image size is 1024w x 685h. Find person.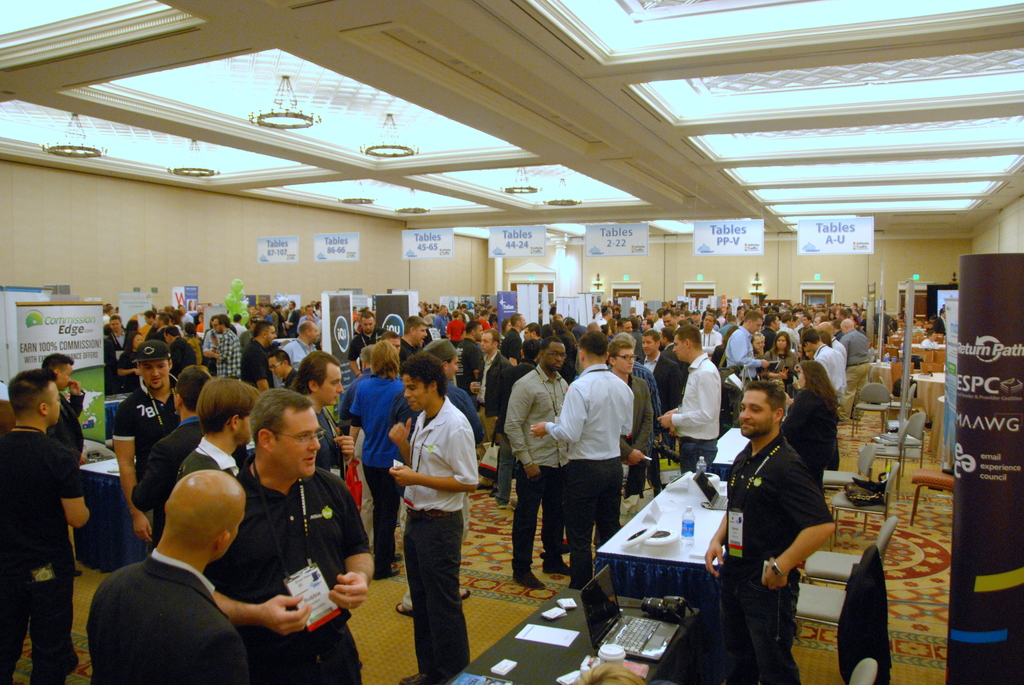
695 310 724 359.
